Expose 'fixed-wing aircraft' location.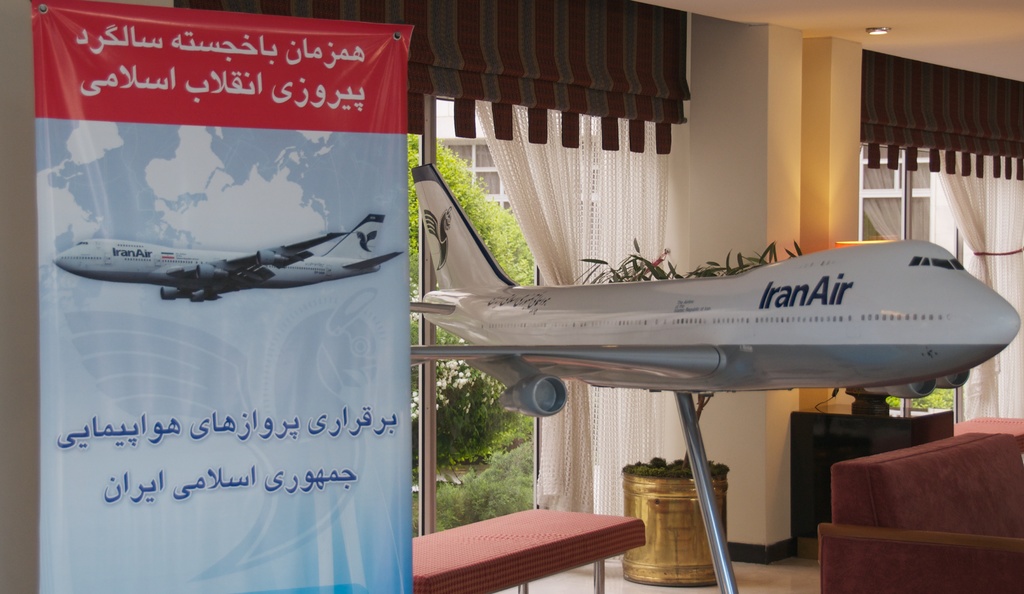
Exposed at 56, 229, 403, 304.
